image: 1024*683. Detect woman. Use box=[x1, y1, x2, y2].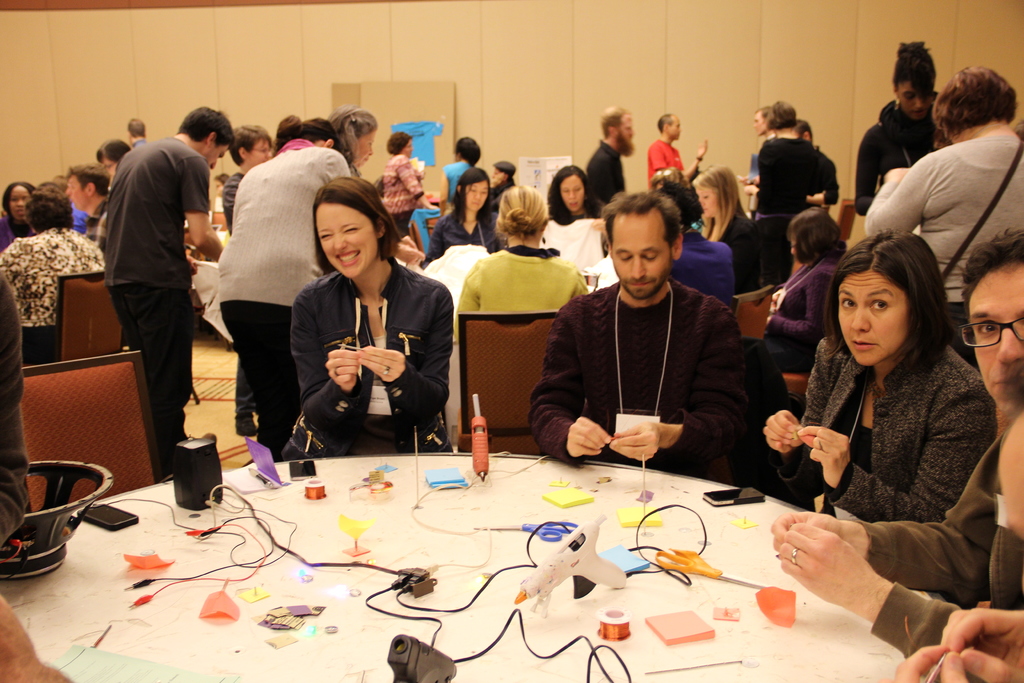
box=[749, 210, 835, 375].
